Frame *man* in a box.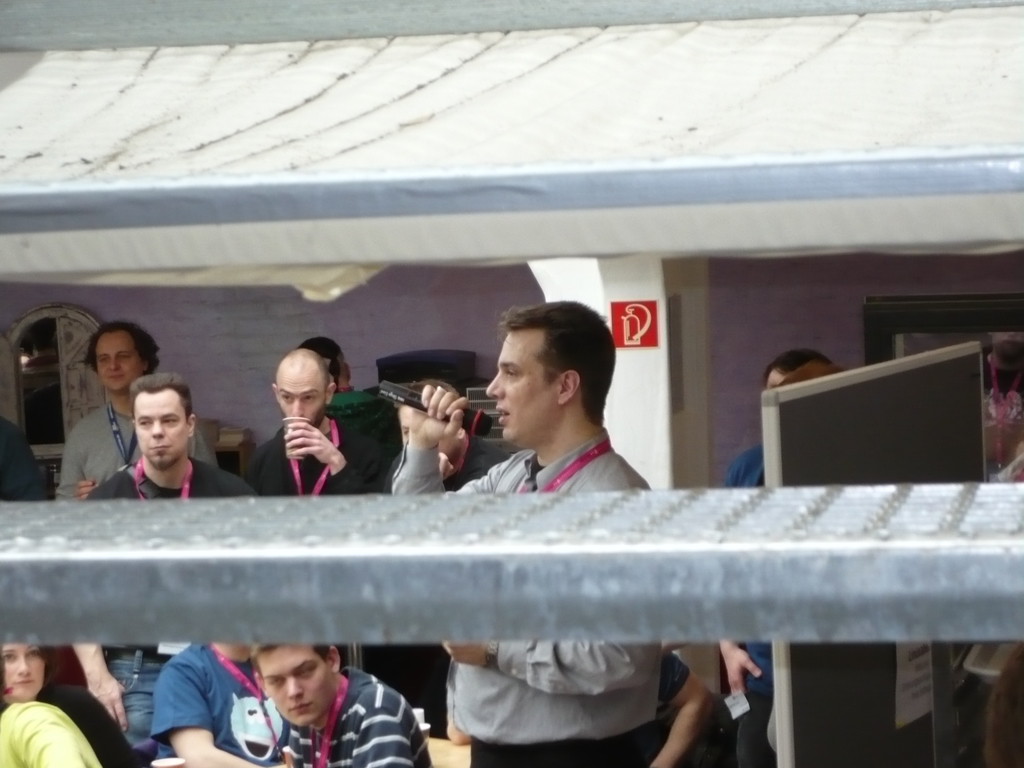
crop(54, 320, 223, 502).
